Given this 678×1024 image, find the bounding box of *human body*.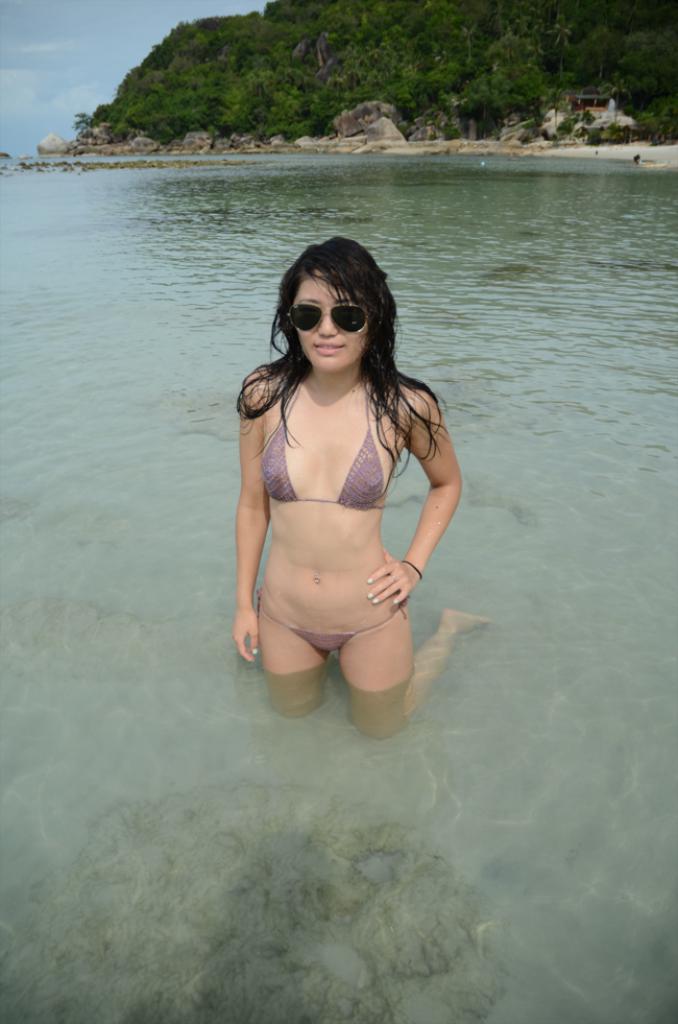
[left=235, top=245, right=469, bottom=760].
